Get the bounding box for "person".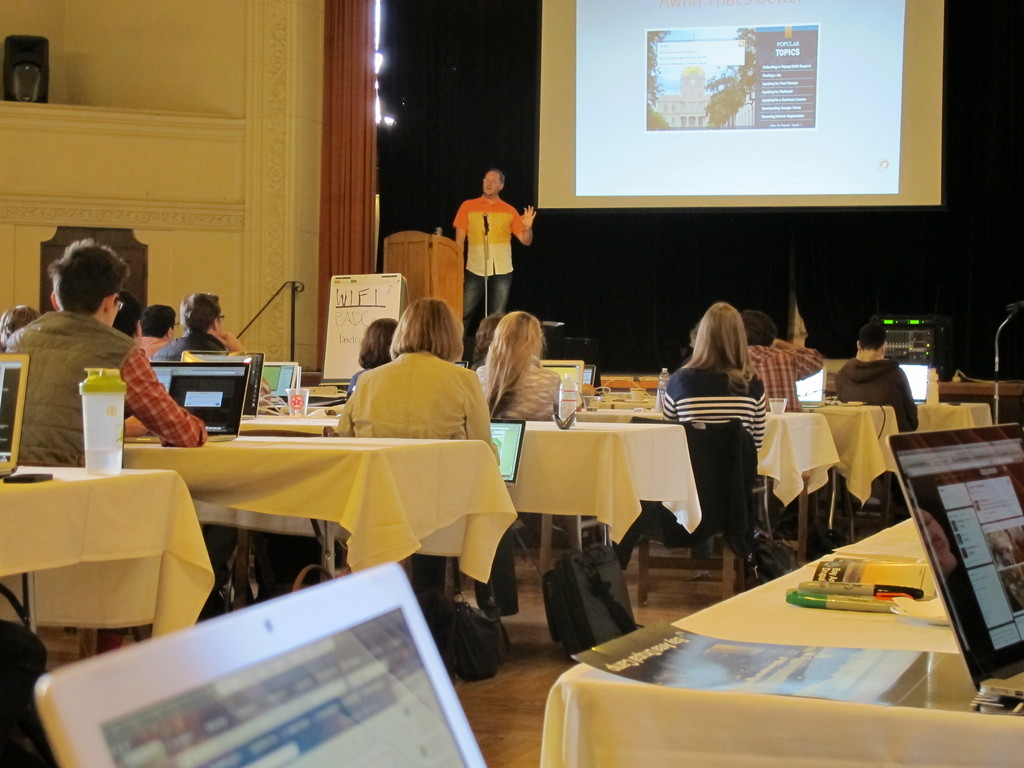
<bbox>132, 304, 177, 358</bbox>.
